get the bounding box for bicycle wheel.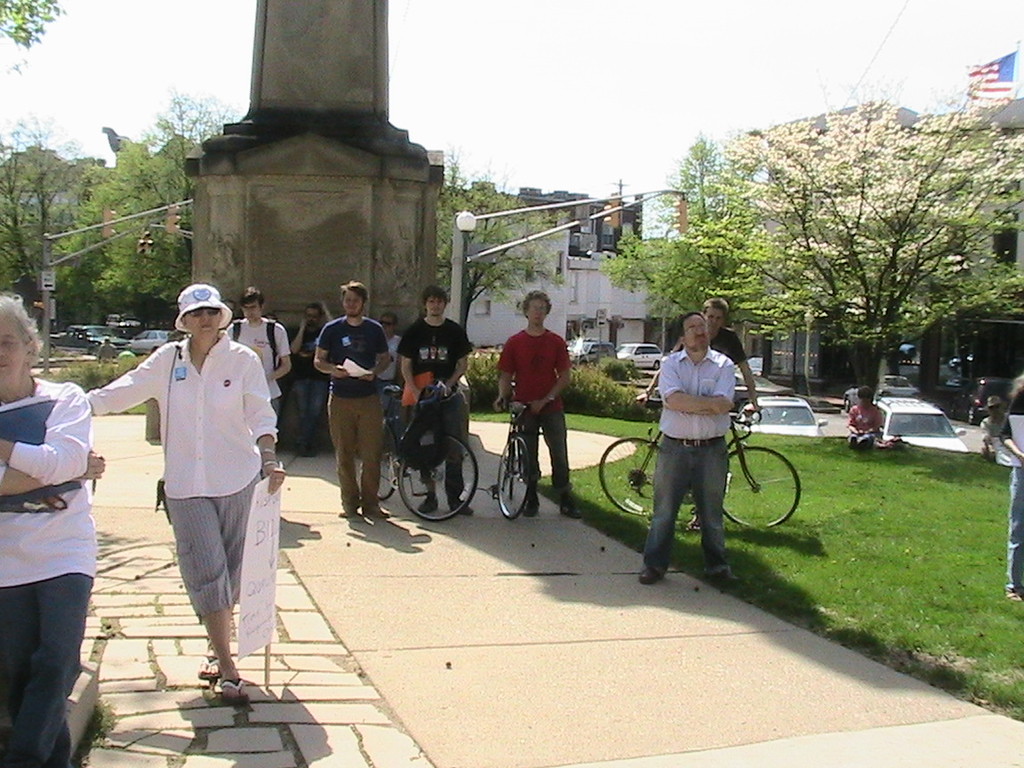
region(600, 432, 659, 516).
